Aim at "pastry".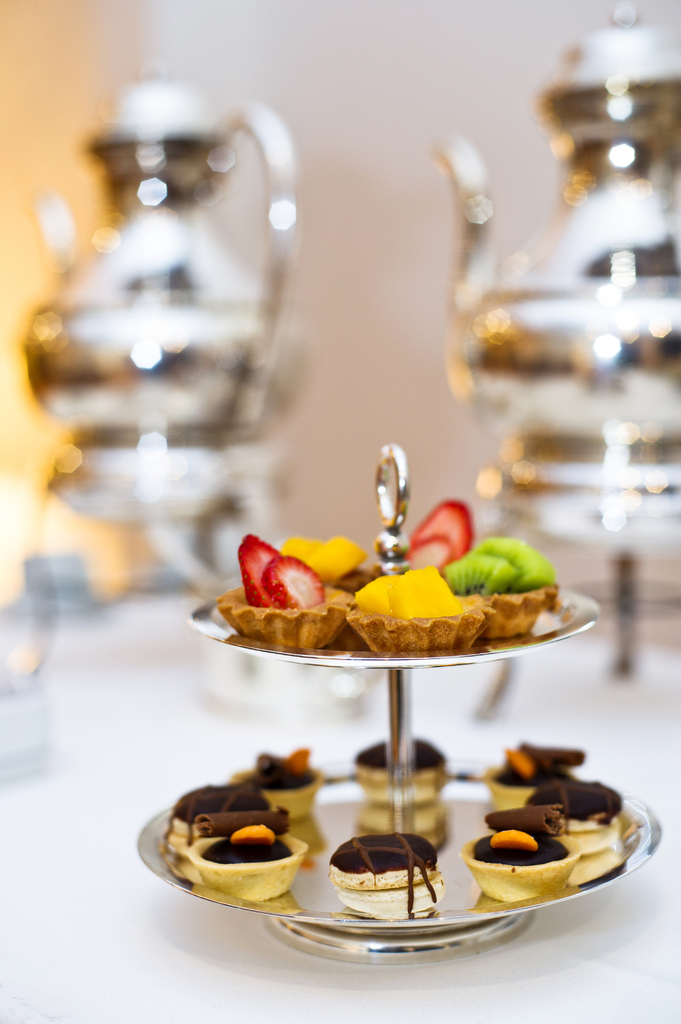
Aimed at detection(164, 787, 216, 862).
